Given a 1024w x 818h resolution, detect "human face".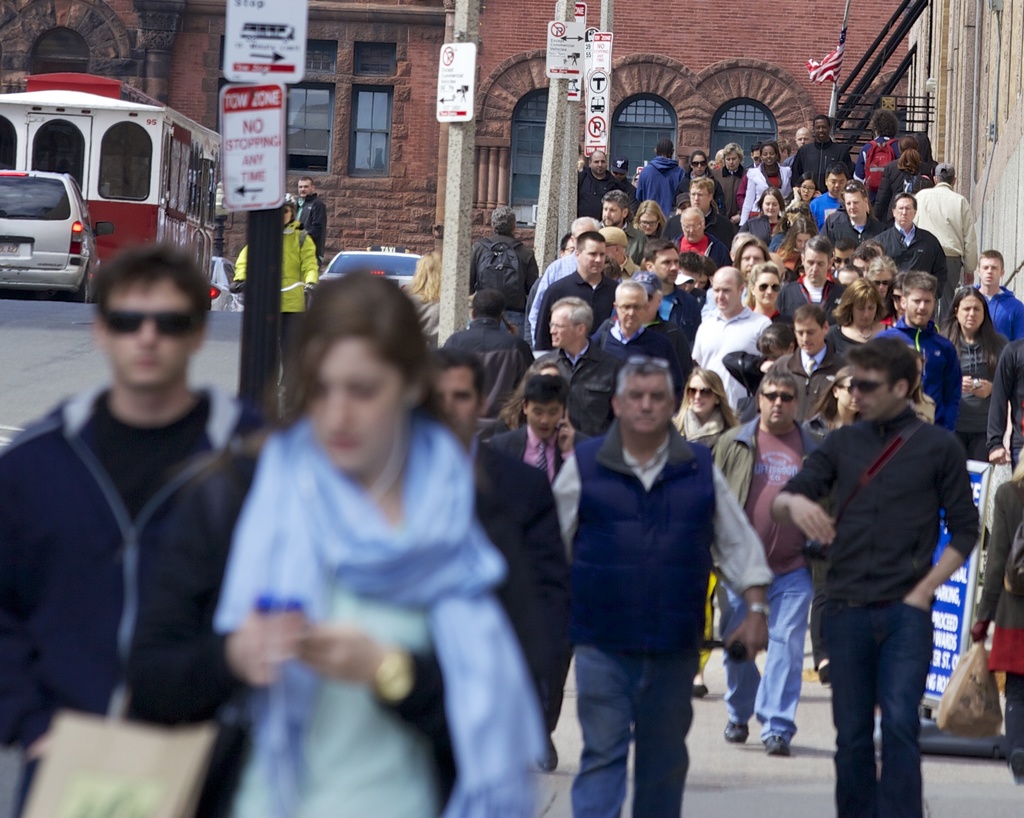
{"x1": 806, "y1": 254, "x2": 829, "y2": 289}.
